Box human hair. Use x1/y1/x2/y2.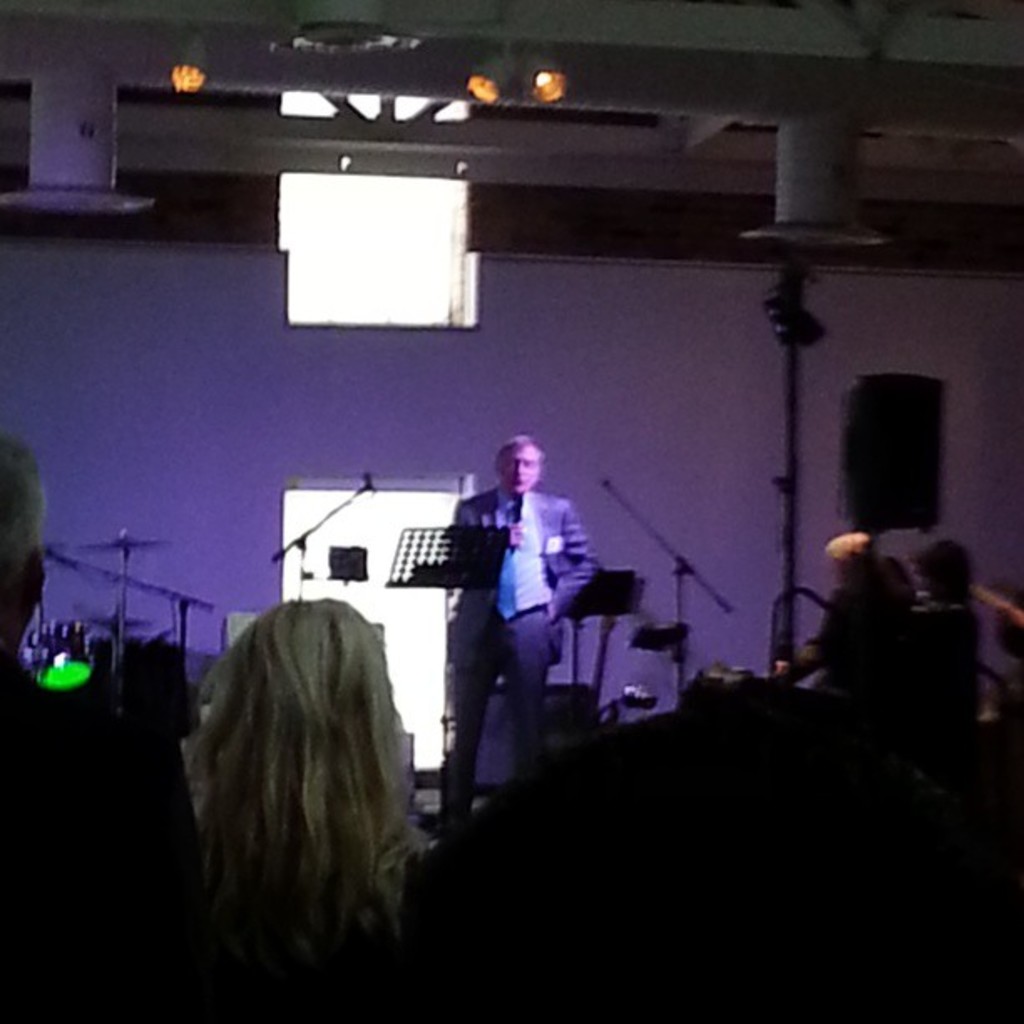
176/597/435/997.
